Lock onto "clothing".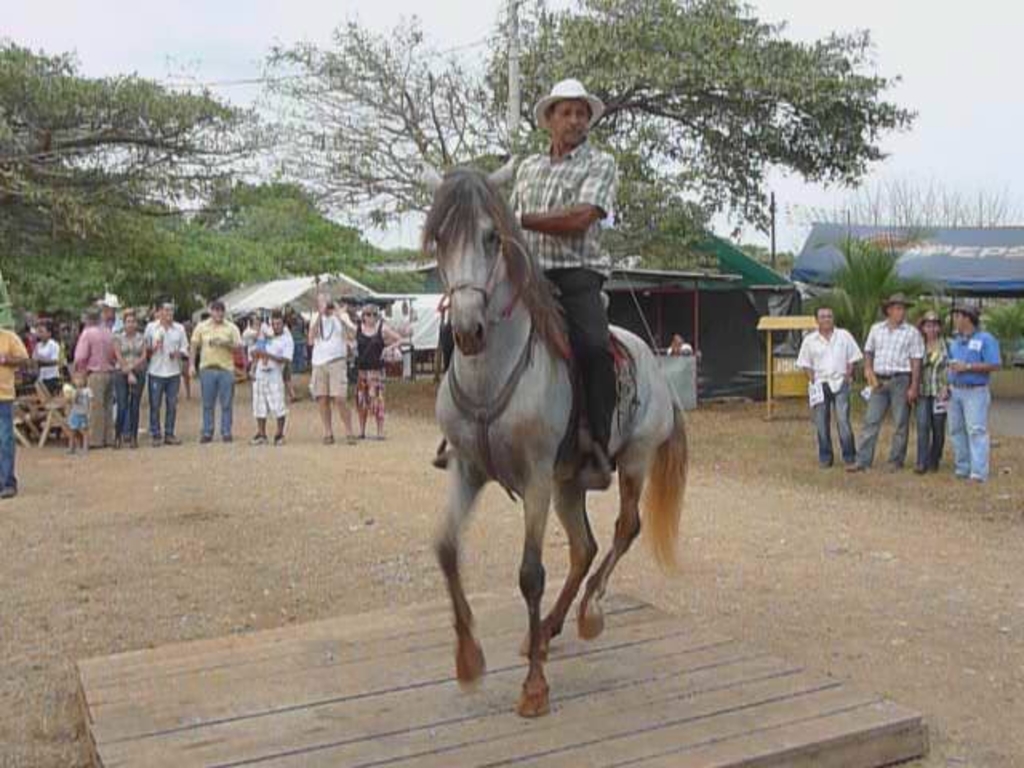
Locked: x1=38, y1=336, x2=70, y2=395.
